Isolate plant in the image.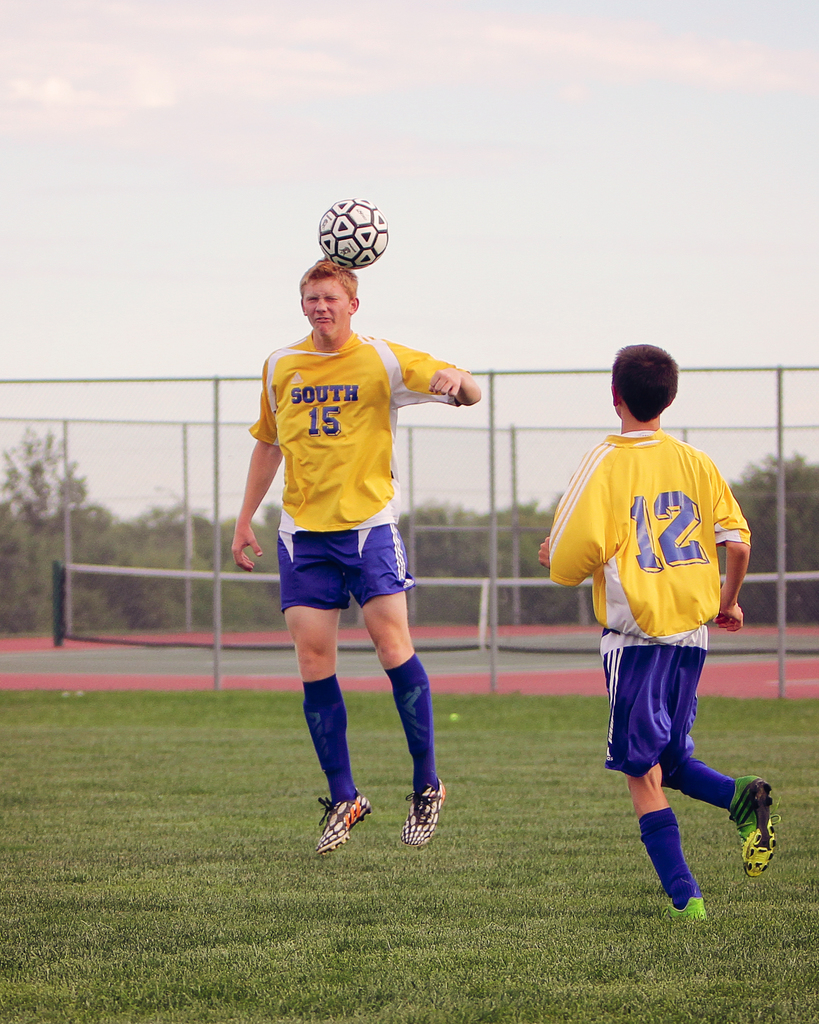
Isolated region: bbox(0, 494, 59, 643).
